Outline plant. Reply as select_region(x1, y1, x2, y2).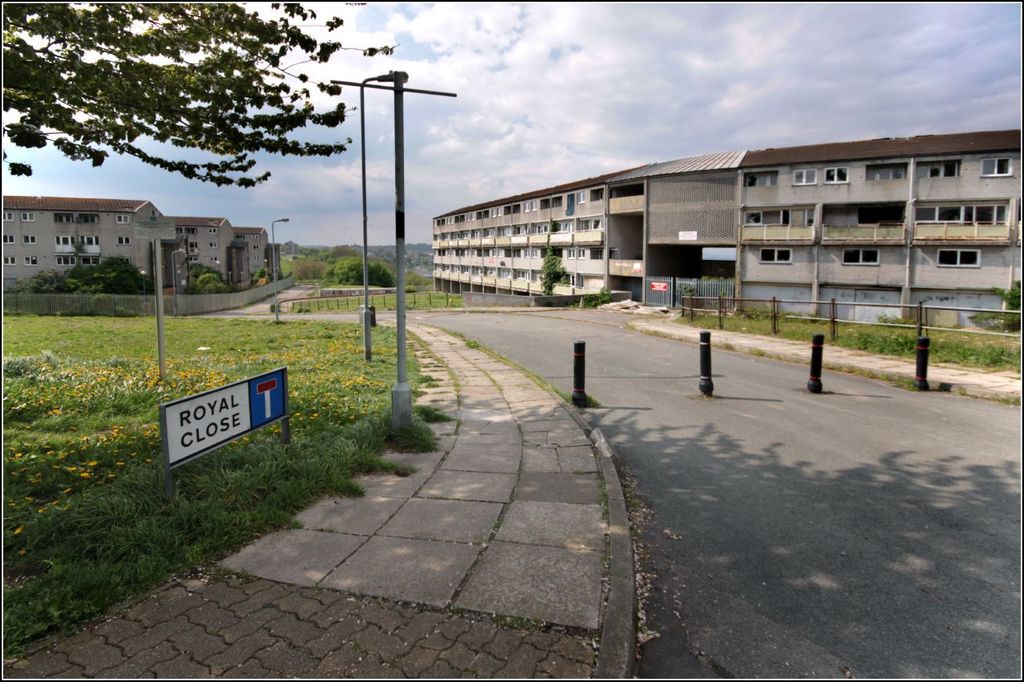
select_region(539, 234, 568, 298).
